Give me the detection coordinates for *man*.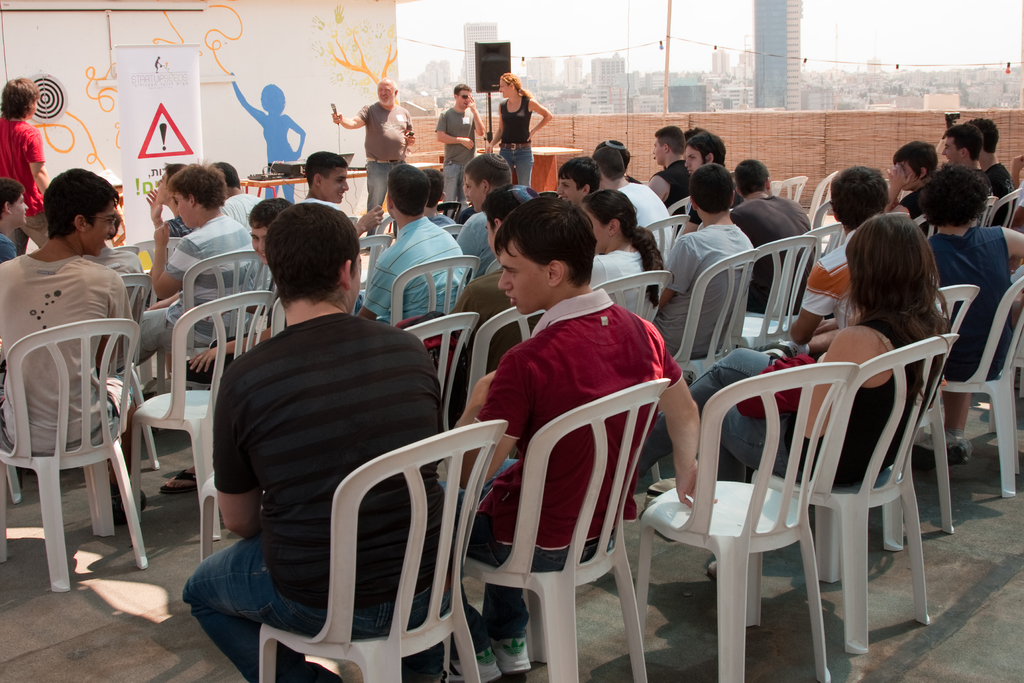
bbox=[0, 165, 136, 520].
